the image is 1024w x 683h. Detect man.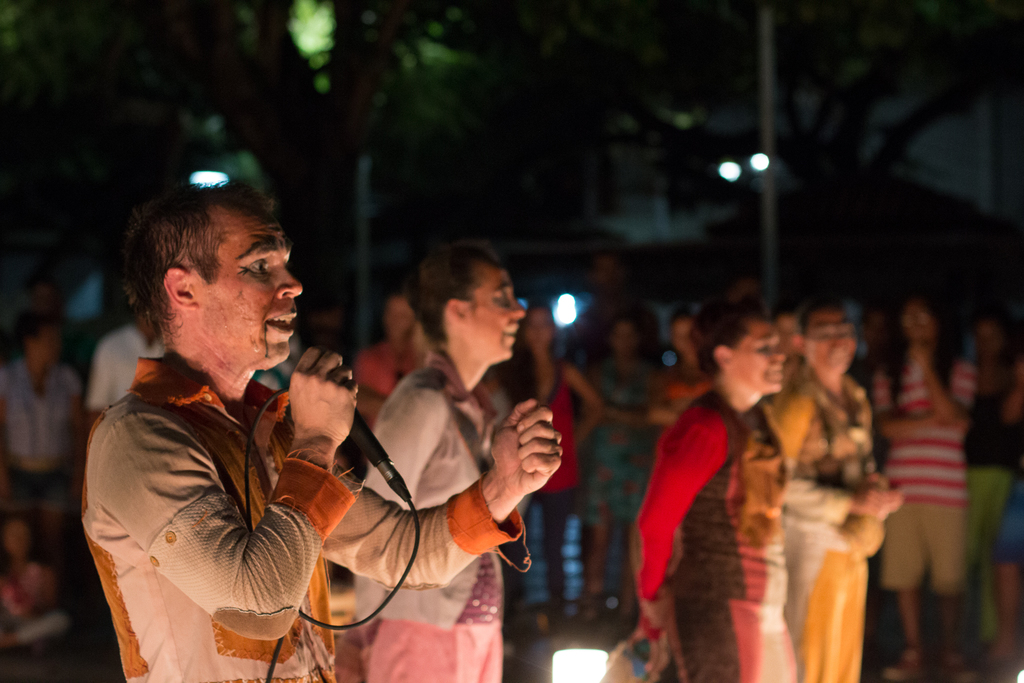
Detection: (364, 229, 518, 682).
